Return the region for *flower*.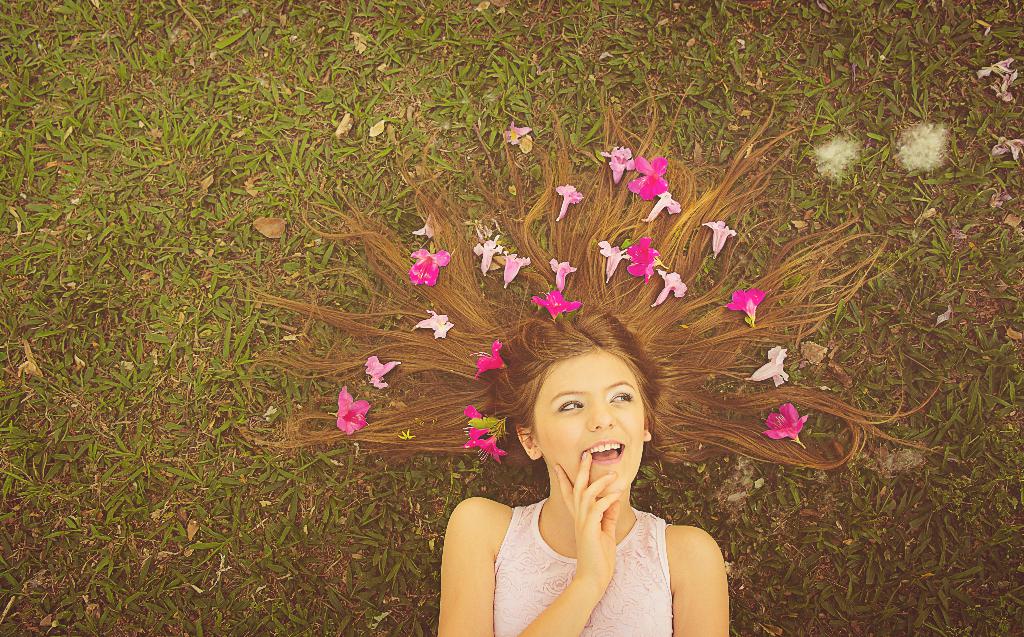
751, 346, 793, 391.
